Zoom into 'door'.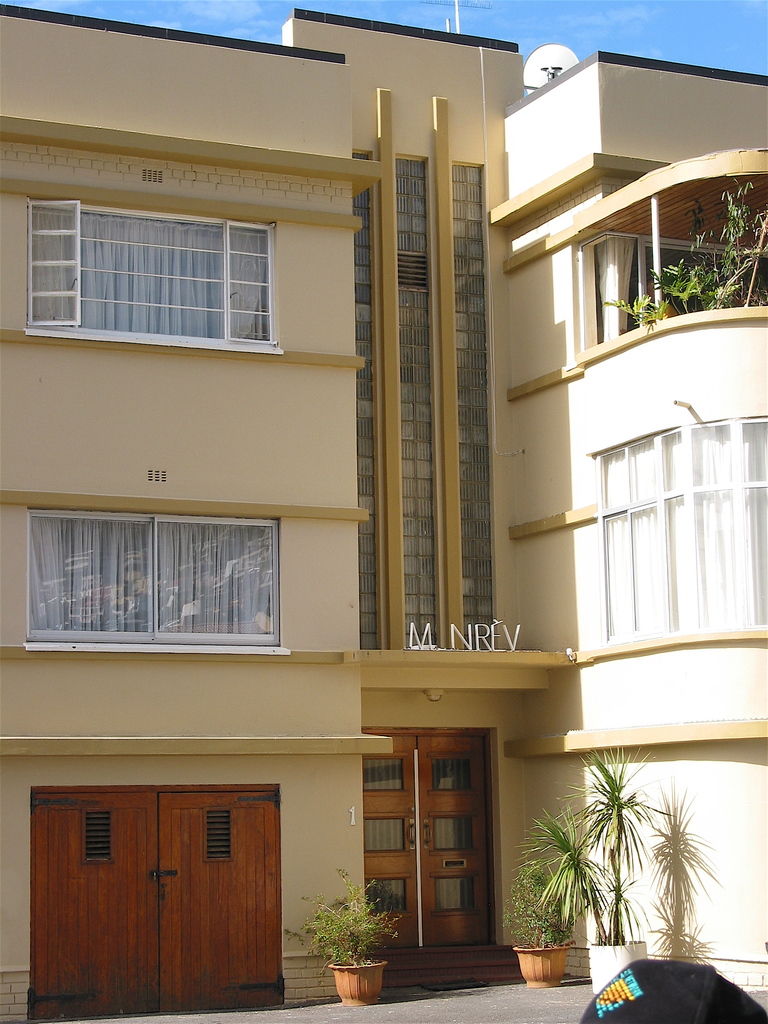
Zoom target: <region>4, 757, 322, 1013</region>.
